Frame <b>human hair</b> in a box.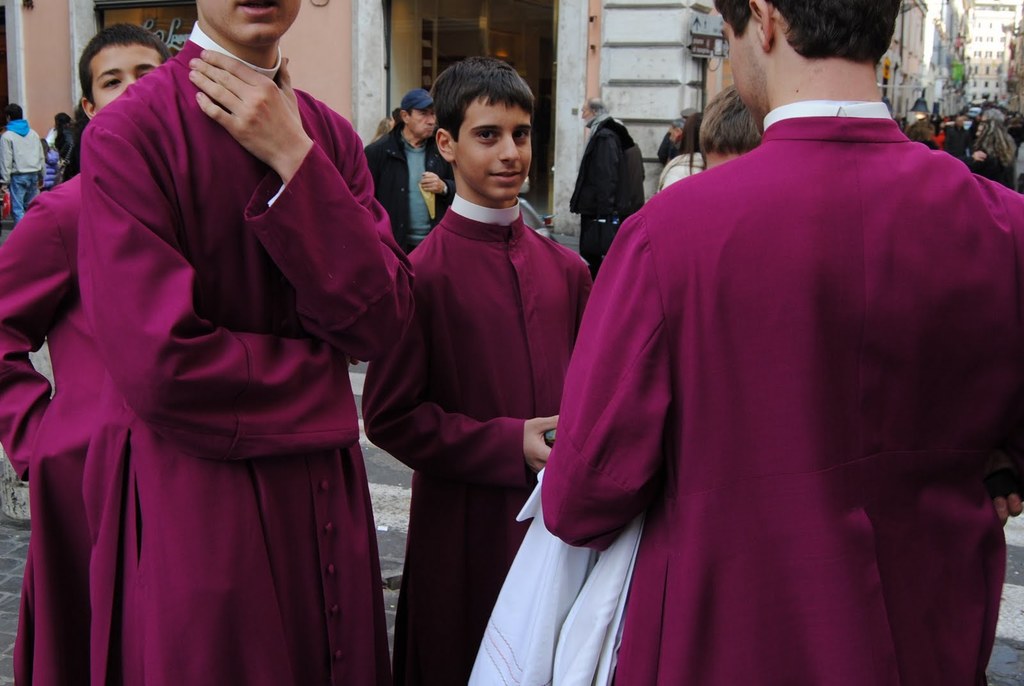
589/94/608/113.
